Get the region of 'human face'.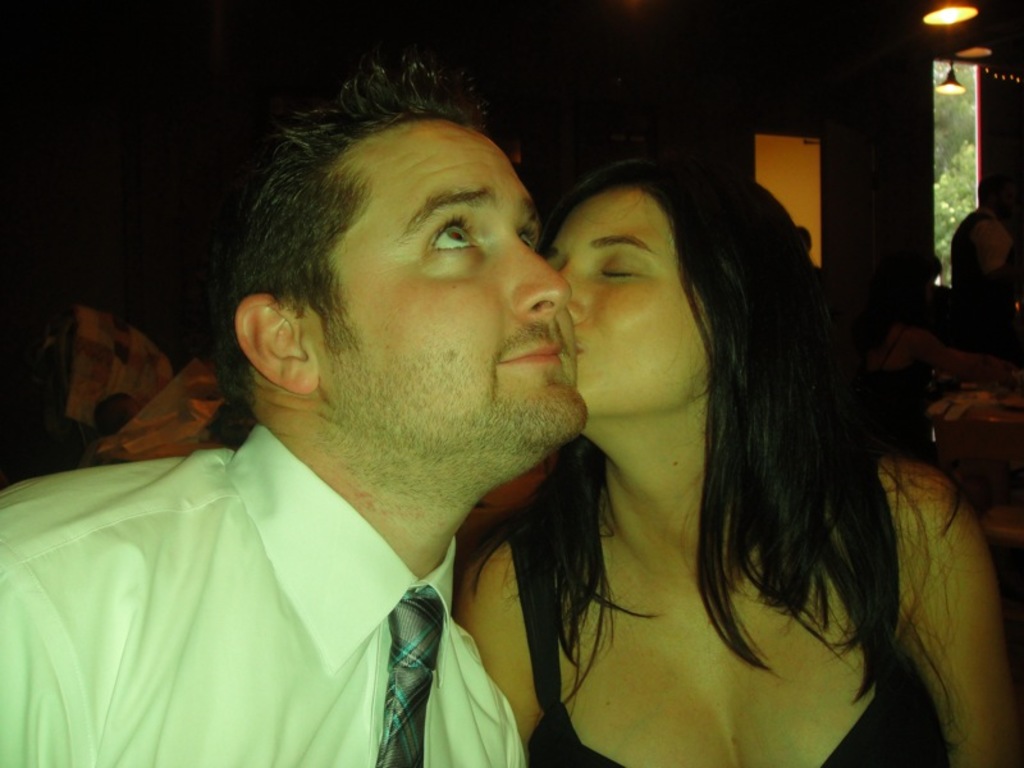
rect(543, 178, 726, 416).
